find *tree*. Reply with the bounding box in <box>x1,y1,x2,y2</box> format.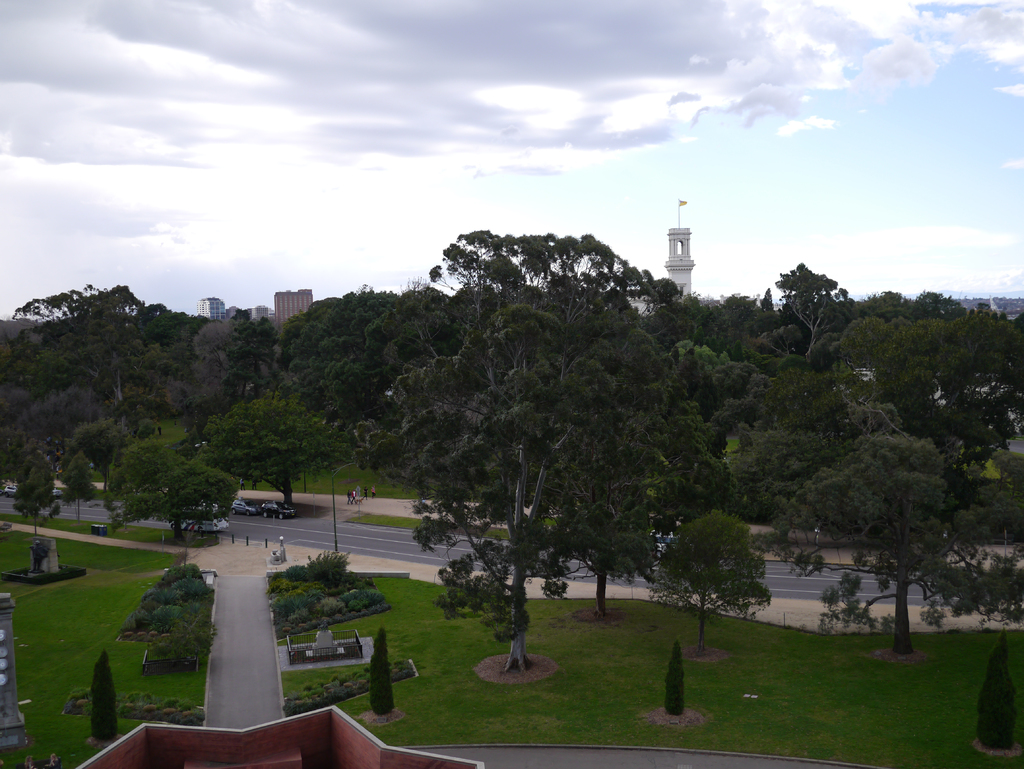
<box>94,338,220,435</box>.
